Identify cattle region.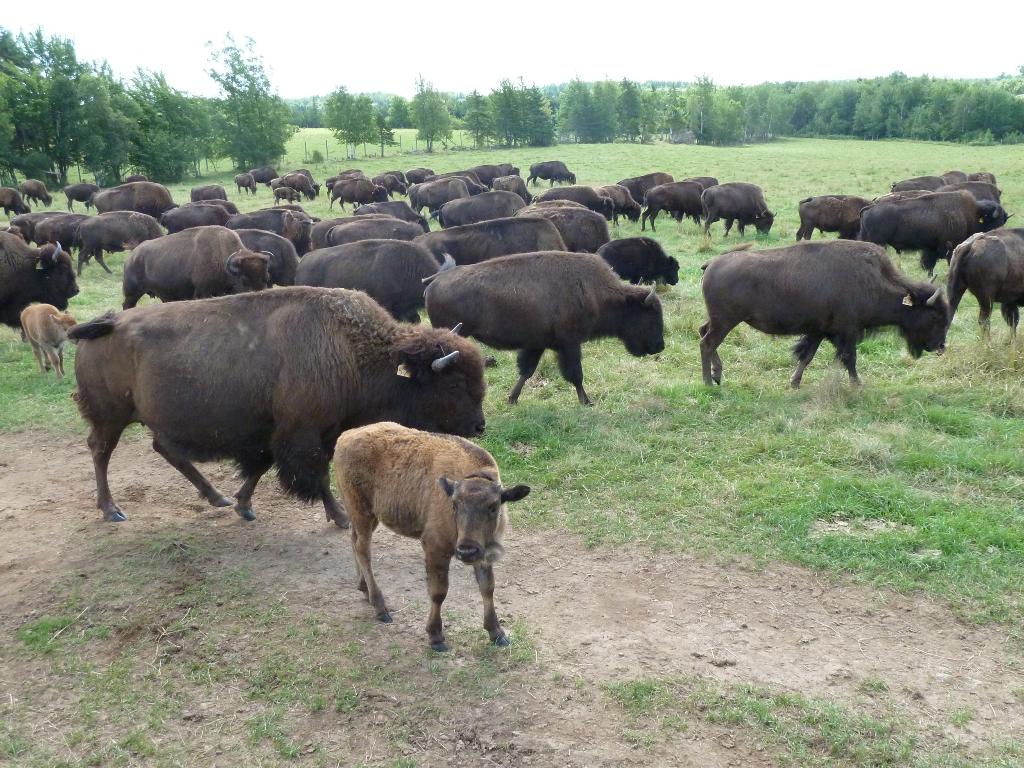
Region: 790:195:870:237.
